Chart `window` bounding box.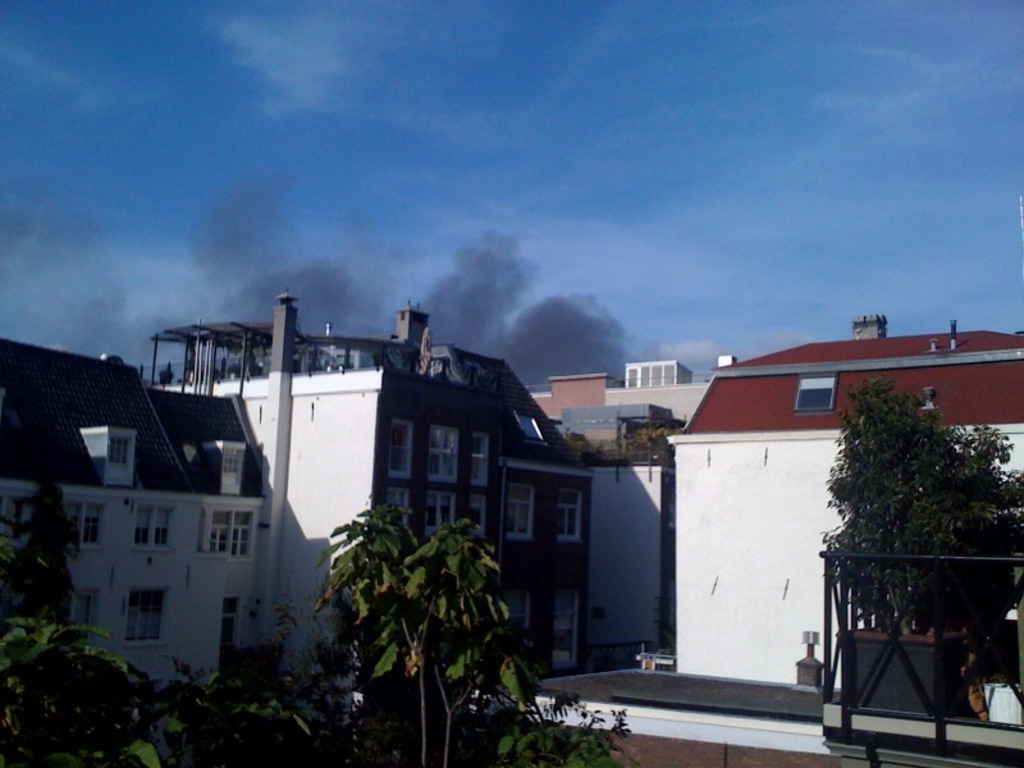
Charted: [x1=133, y1=504, x2=178, y2=548].
